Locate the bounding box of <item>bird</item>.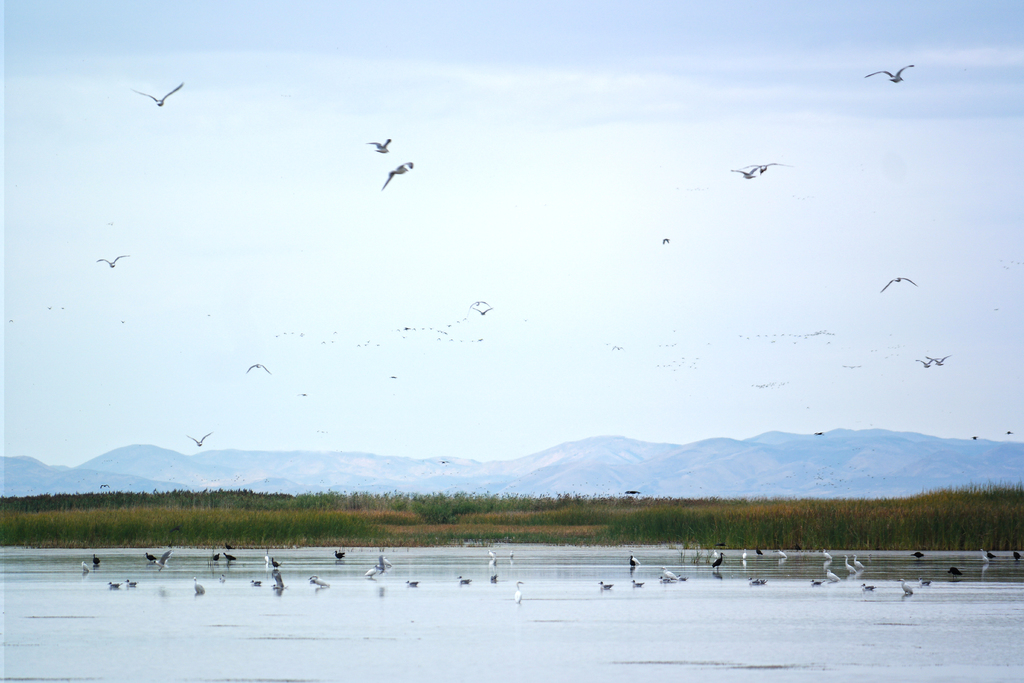
Bounding box: l=472, t=306, r=500, b=319.
